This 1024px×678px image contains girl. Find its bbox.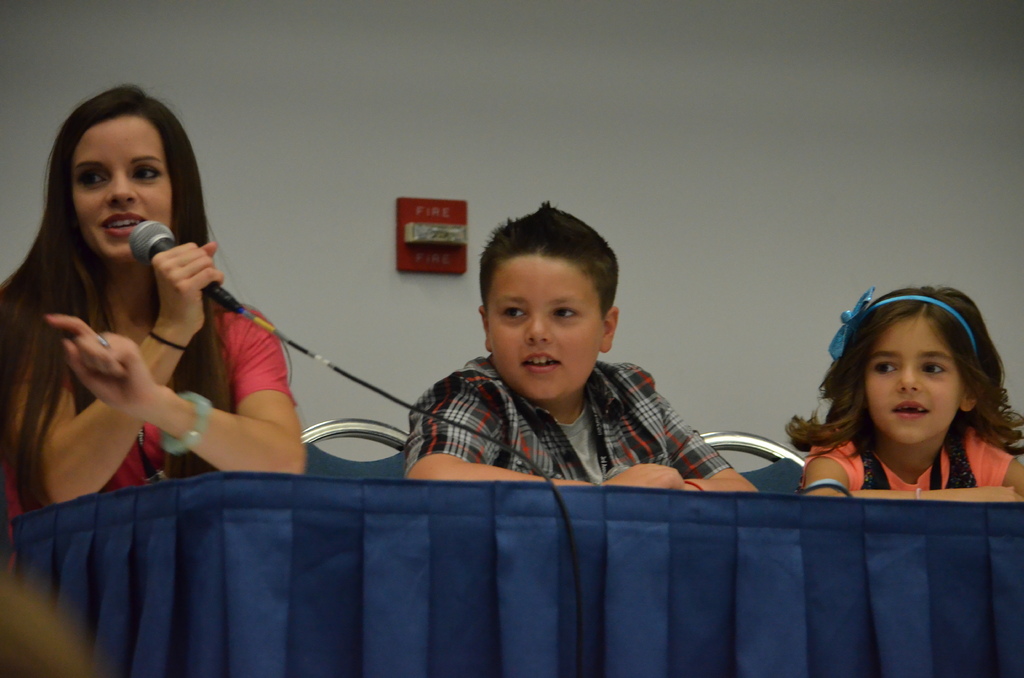
[x1=785, y1=285, x2=1023, y2=501].
